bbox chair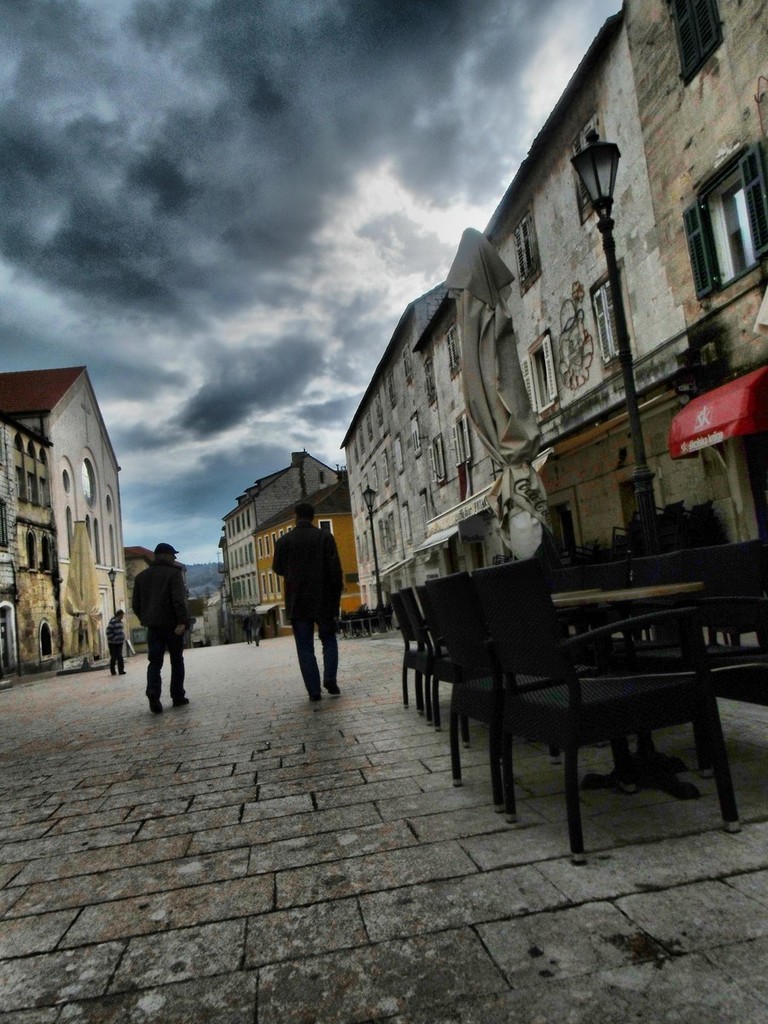
crop(716, 544, 767, 659)
